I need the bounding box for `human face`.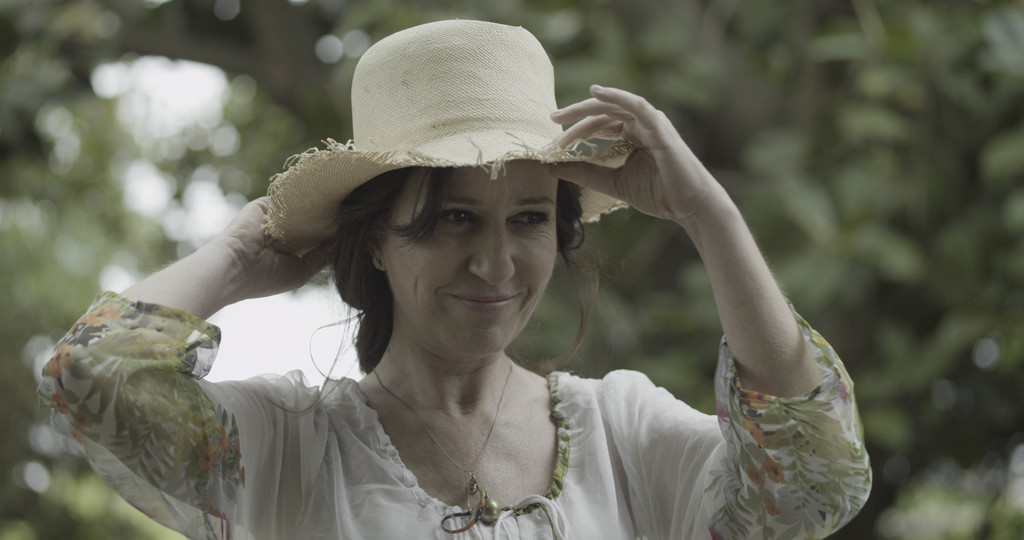
Here it is: Rect(381, 148, 558, 362).
